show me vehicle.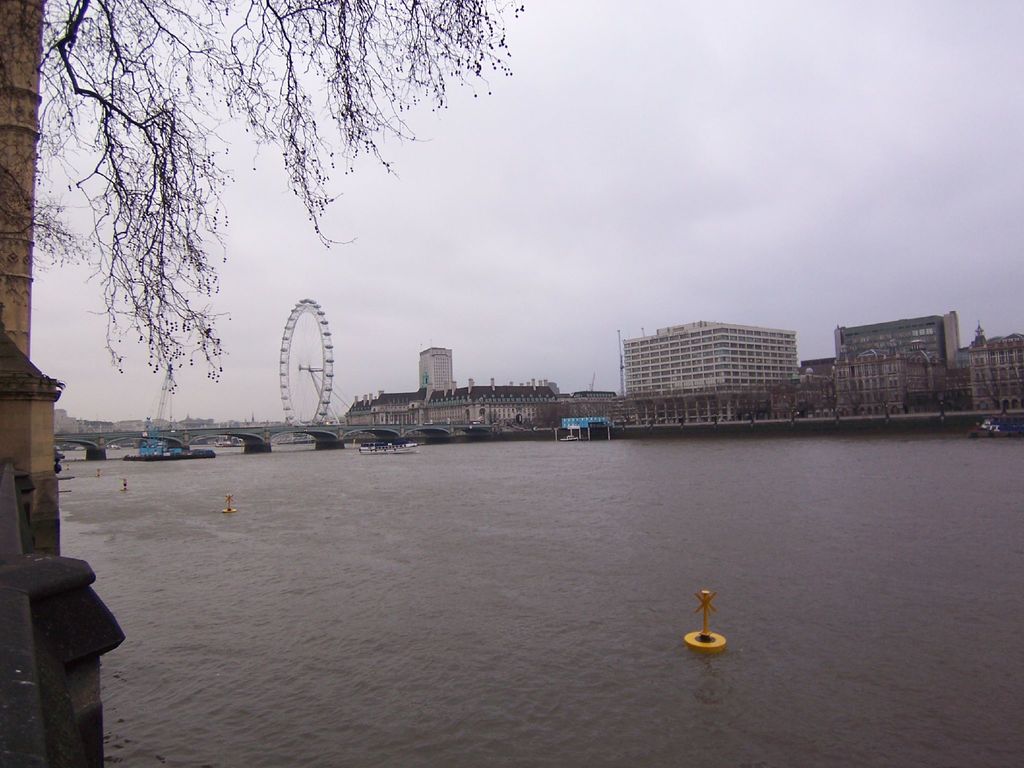
vehicle is here: 970:416:1021:437.
